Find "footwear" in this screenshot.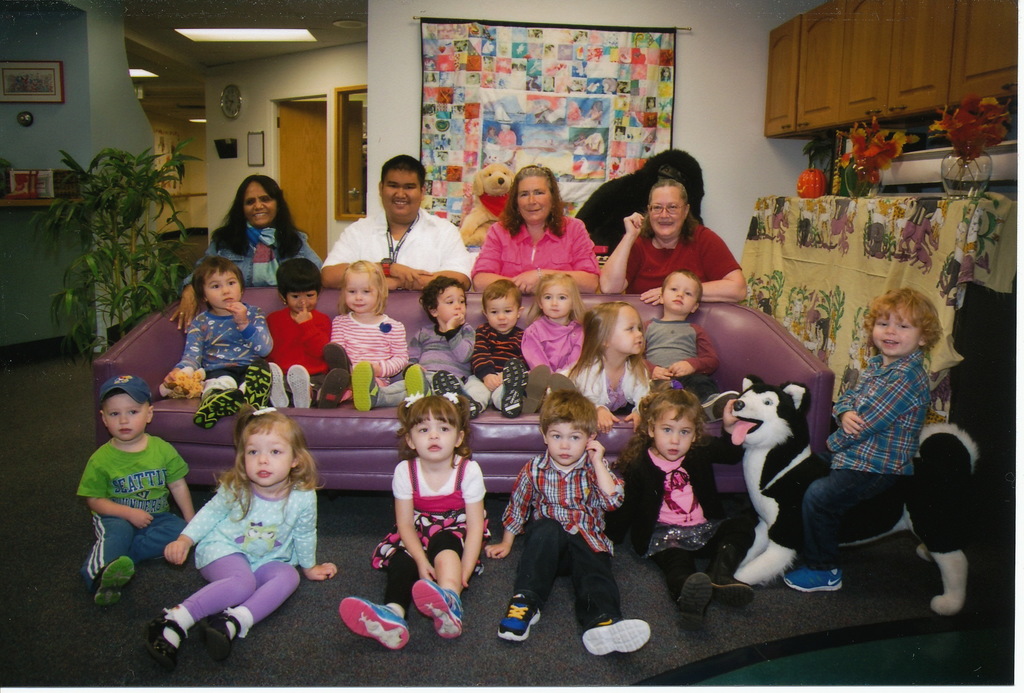
The bounding box for "footwear" is [left=675, top=575, right=708, bottom=631].
